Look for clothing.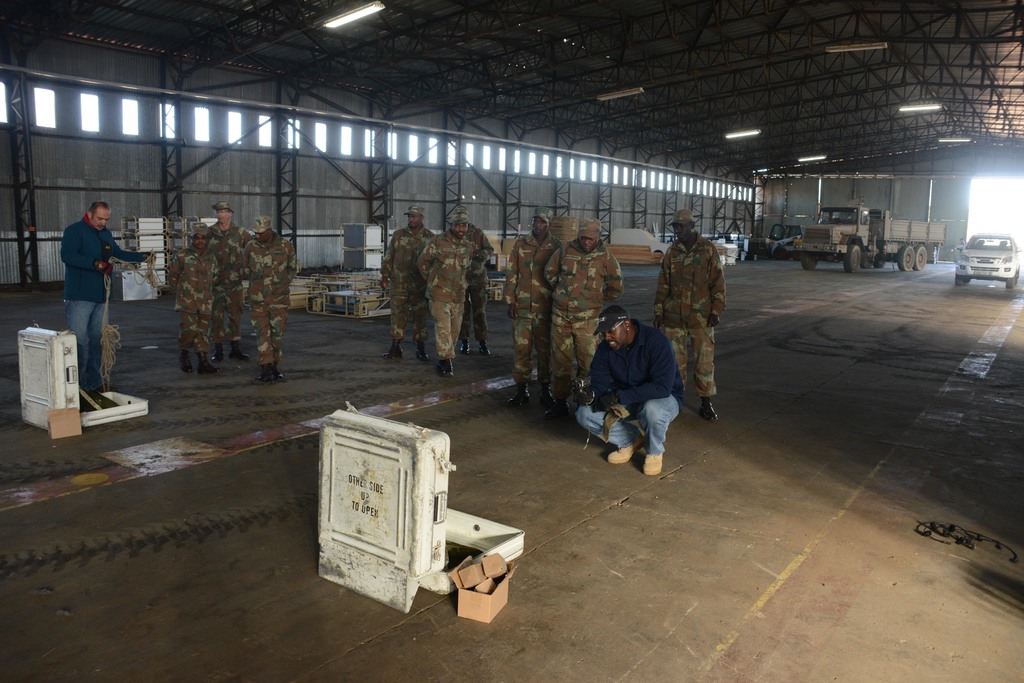
Found: <bbox>416, 226, 468, 347</bbox>.
